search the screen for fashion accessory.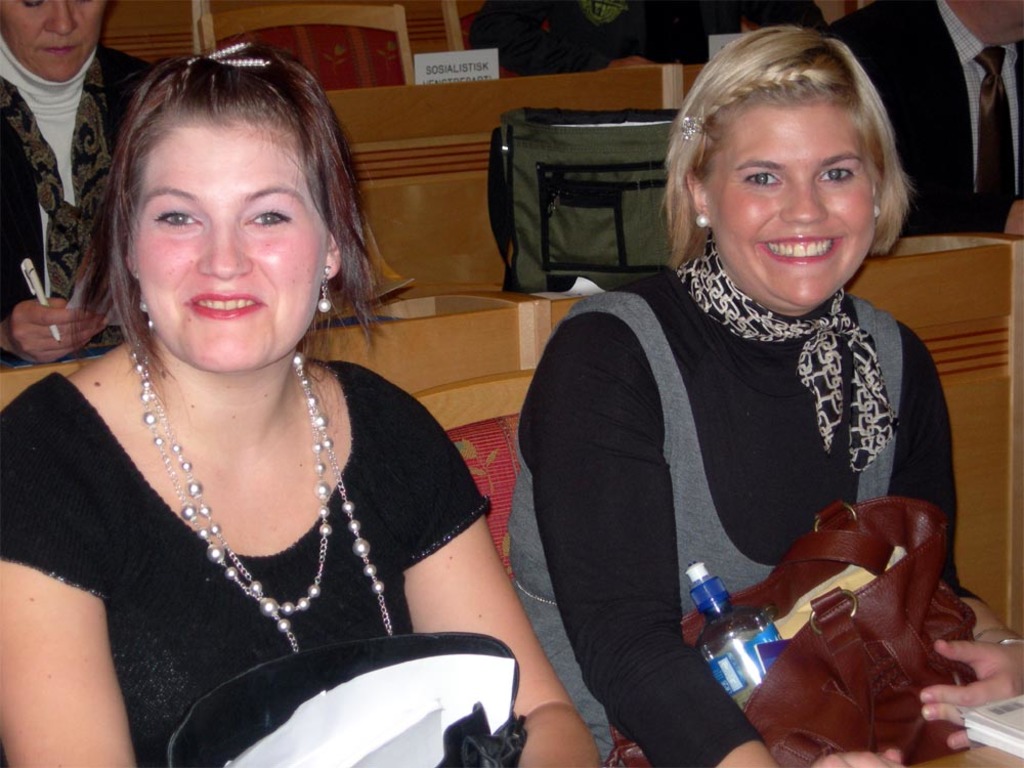
Found at [x1=604, y1=492, x2=970, y2=767].
